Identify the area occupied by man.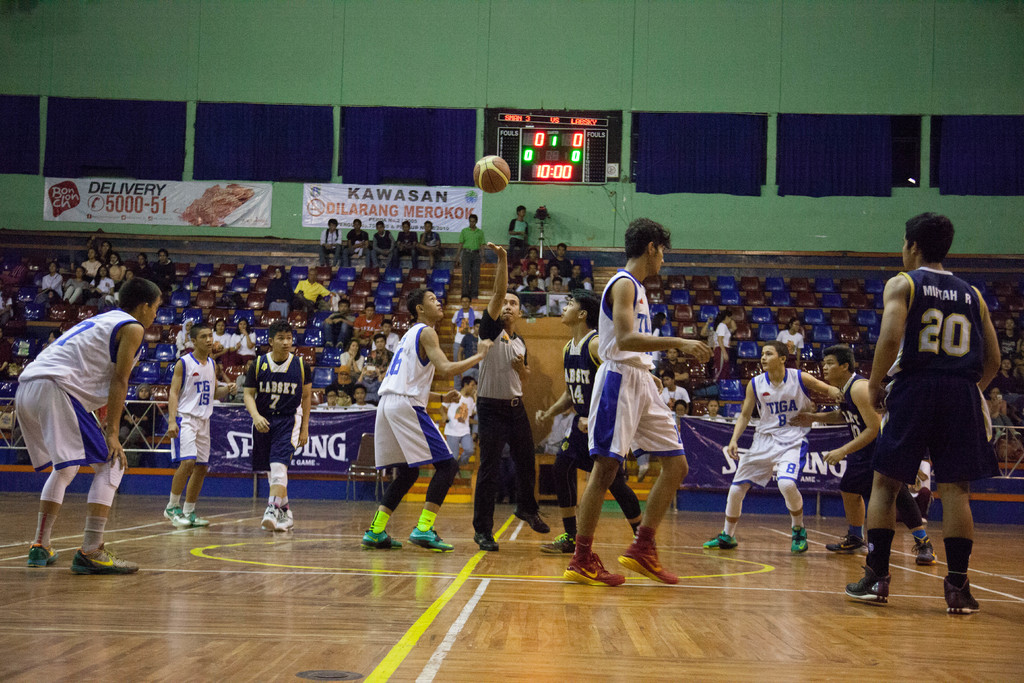
Area: bbox=(362, 288, 470, 552).
